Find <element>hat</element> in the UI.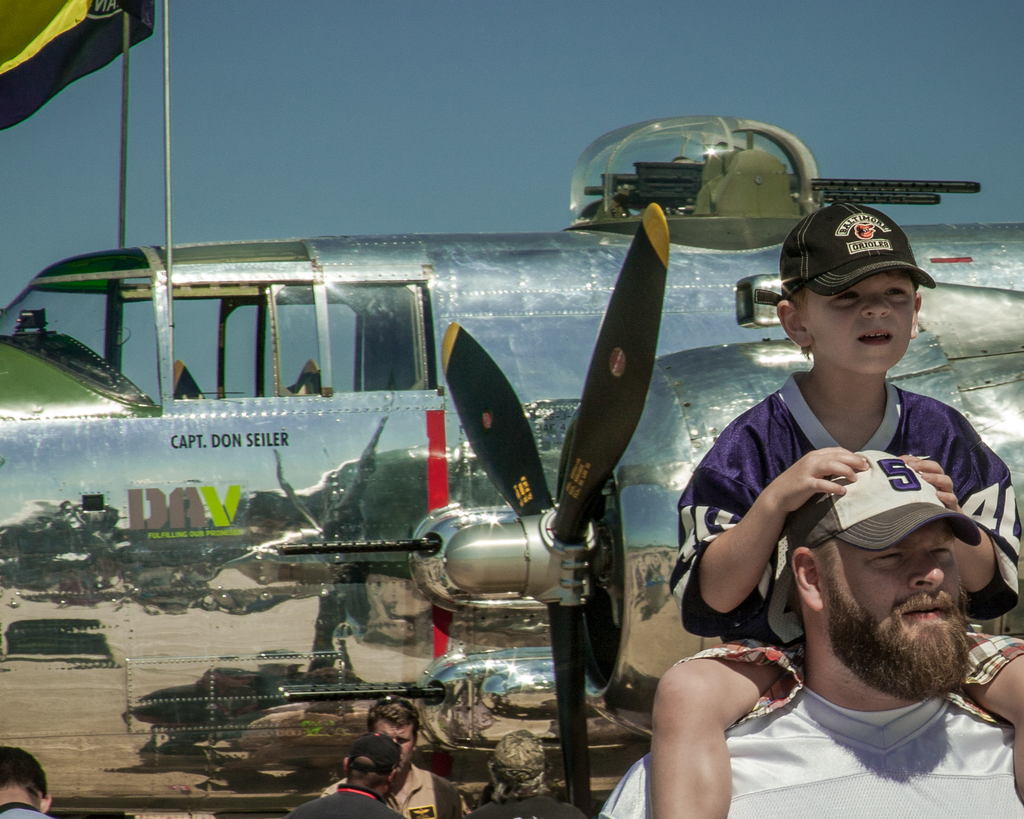
UI element at x1=780, y1=202, x2=941, y2=298.
